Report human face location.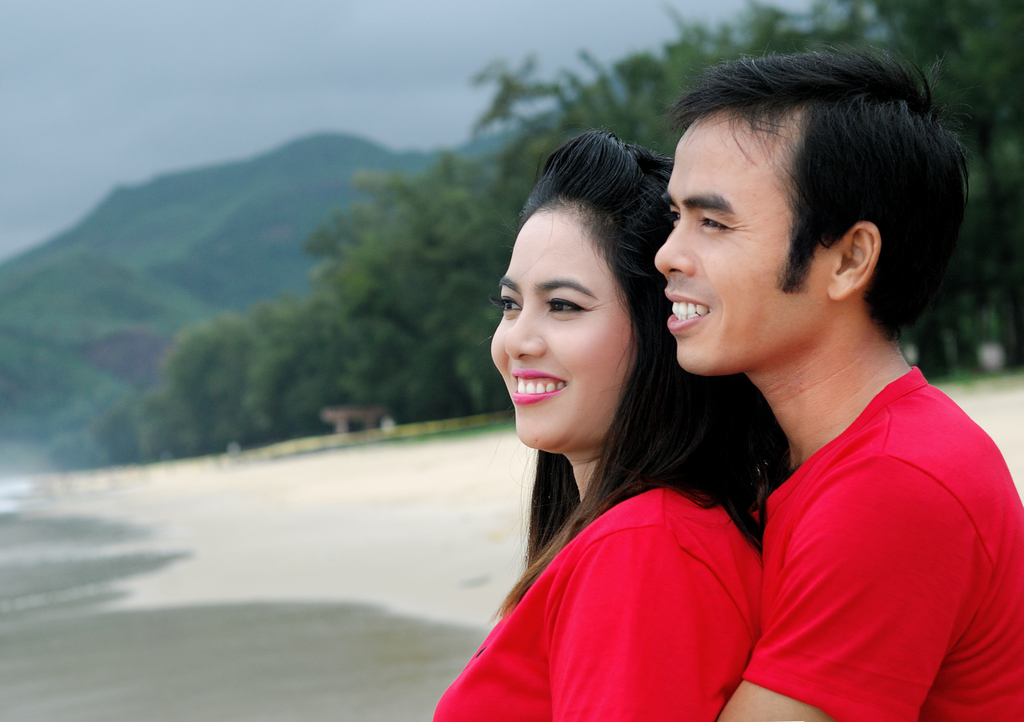
Report: (x1=655, y1=125, x2=836, y2=373).
